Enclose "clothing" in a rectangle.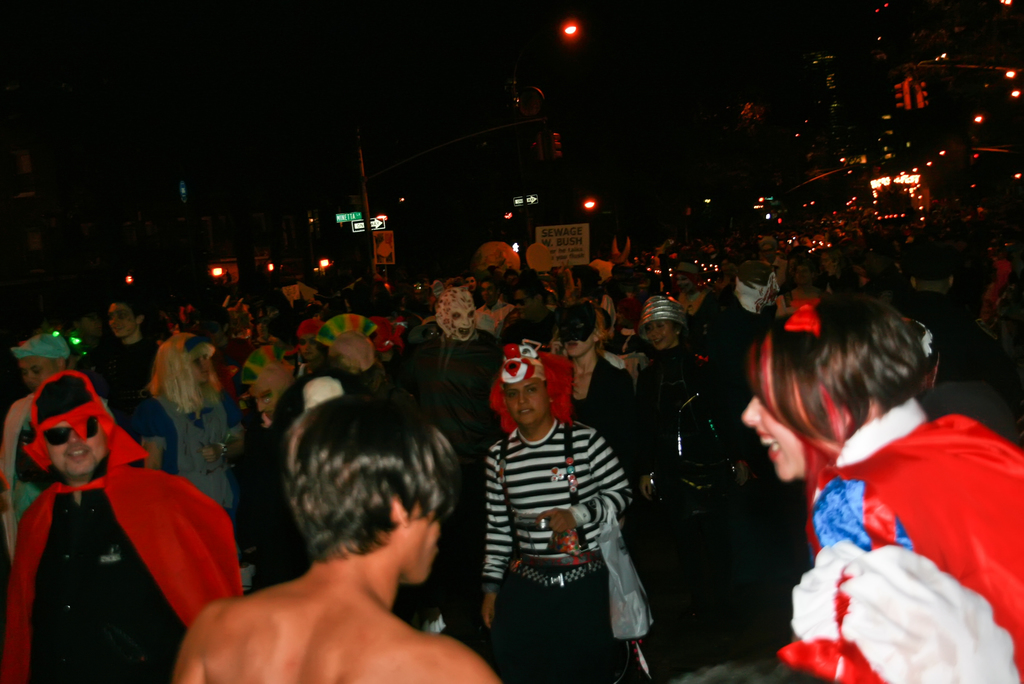
<box>390,317,511,622</box>.
